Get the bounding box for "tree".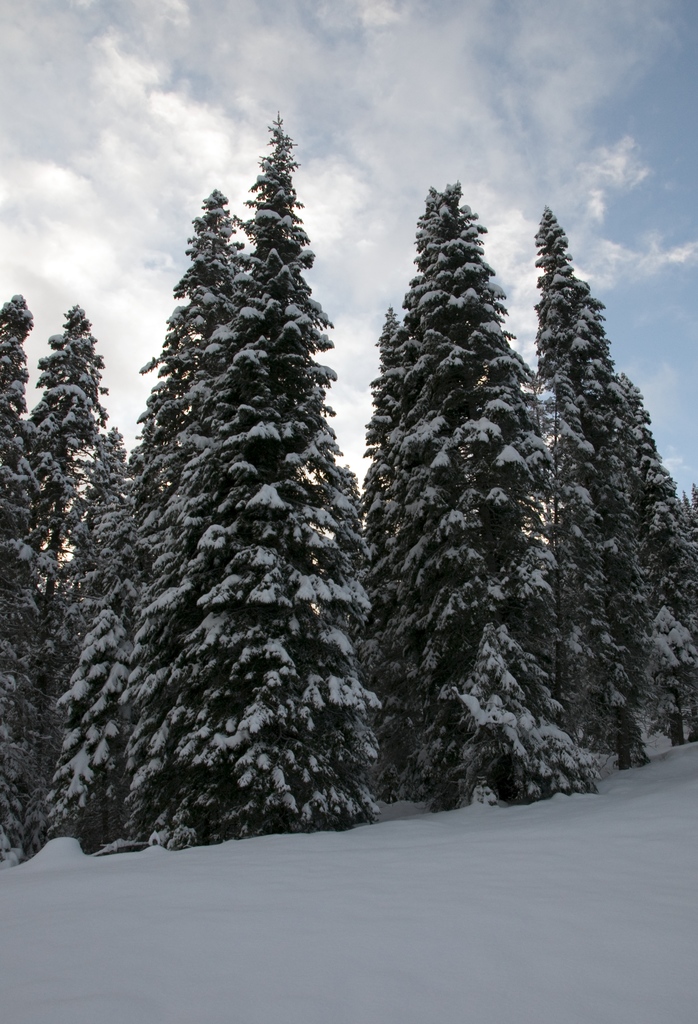
[42, 376, 170, 849].
